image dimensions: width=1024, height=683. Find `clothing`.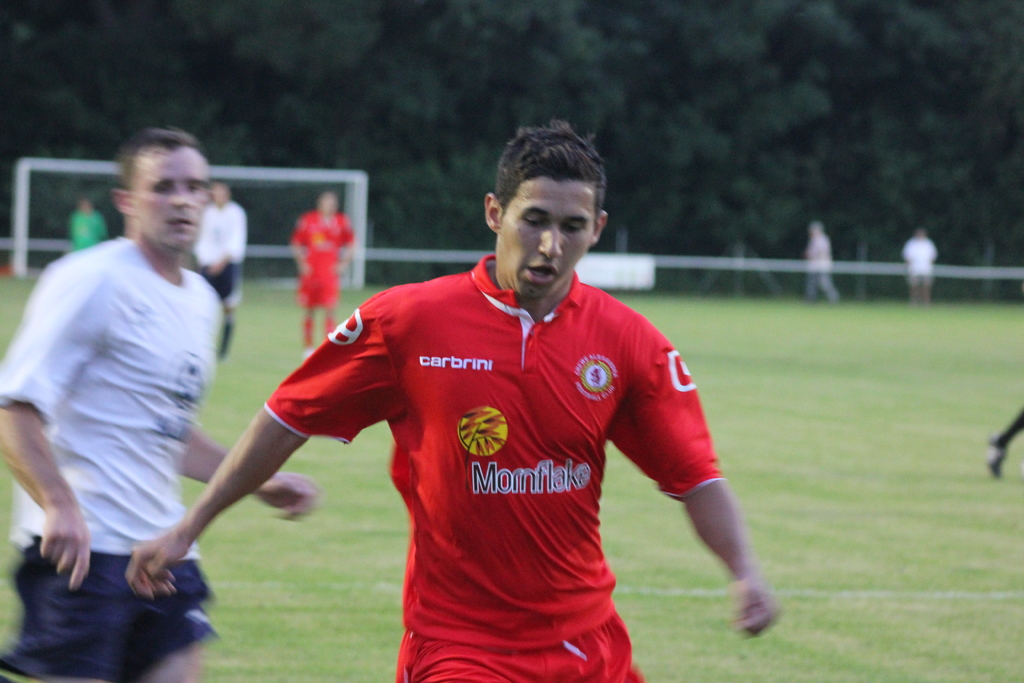
pyautogui.locateOnScreen(20, 145, 241, 664).
